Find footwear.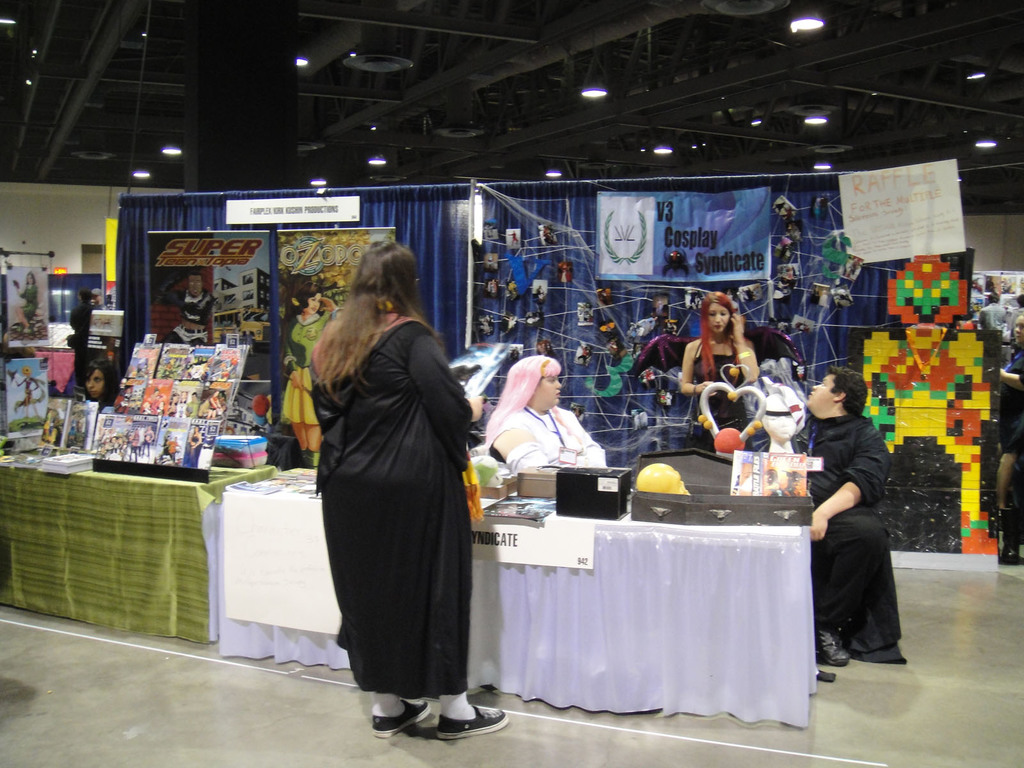
box=[367, 698, 424, 744].
